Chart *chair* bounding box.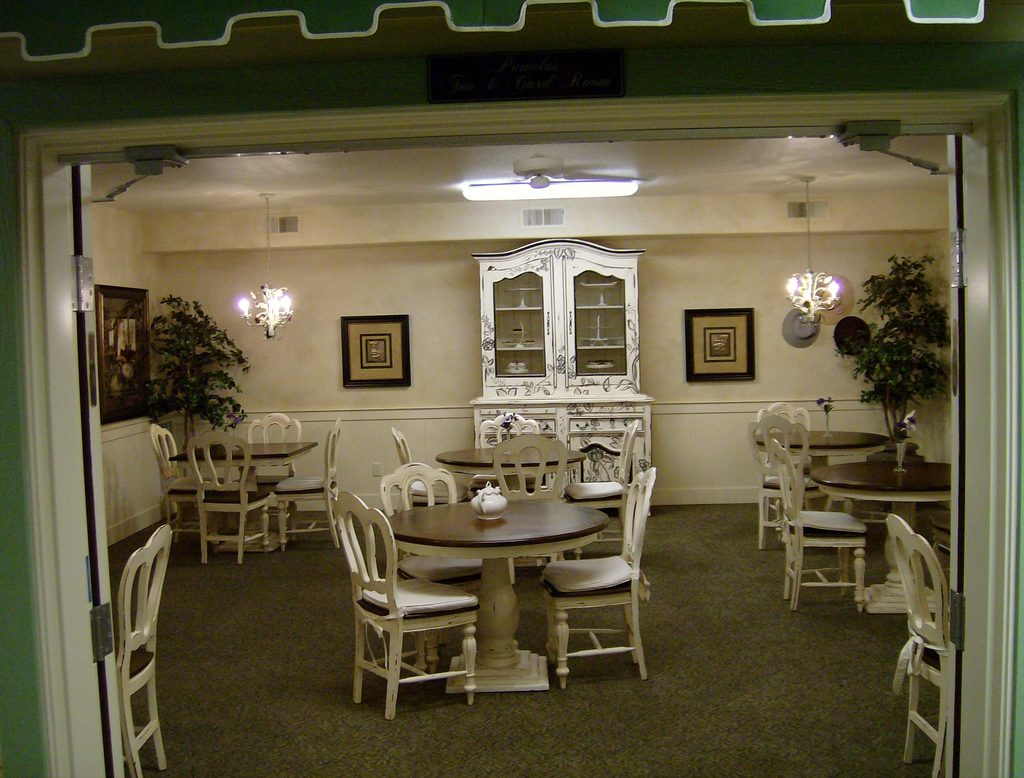
Charted: box(275, 420, 340, 546).
